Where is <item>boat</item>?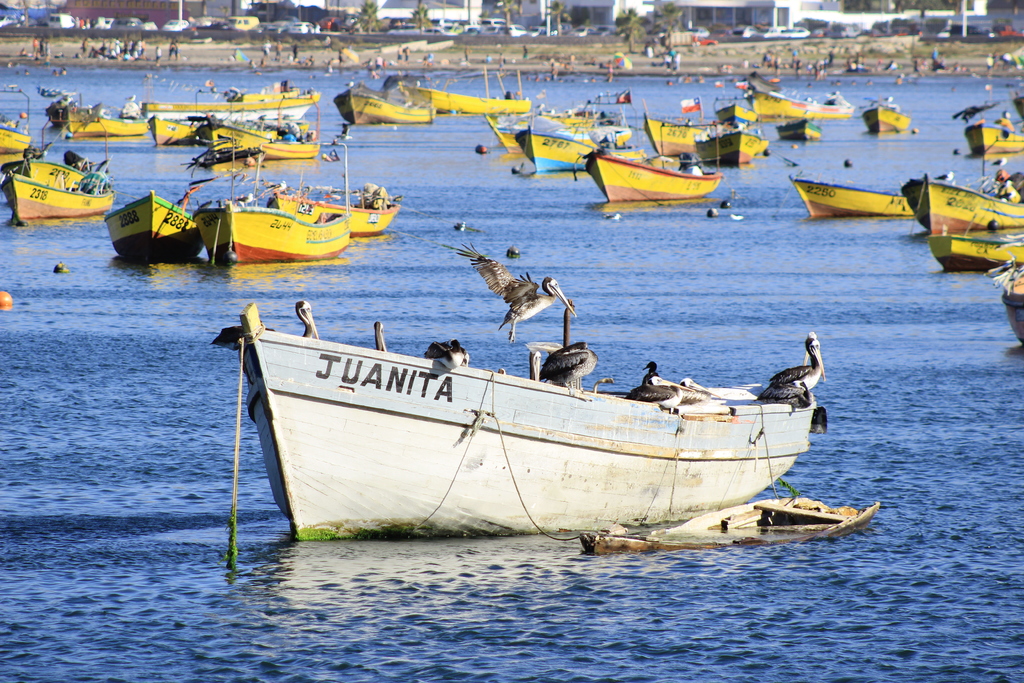
330:78:431:126.
